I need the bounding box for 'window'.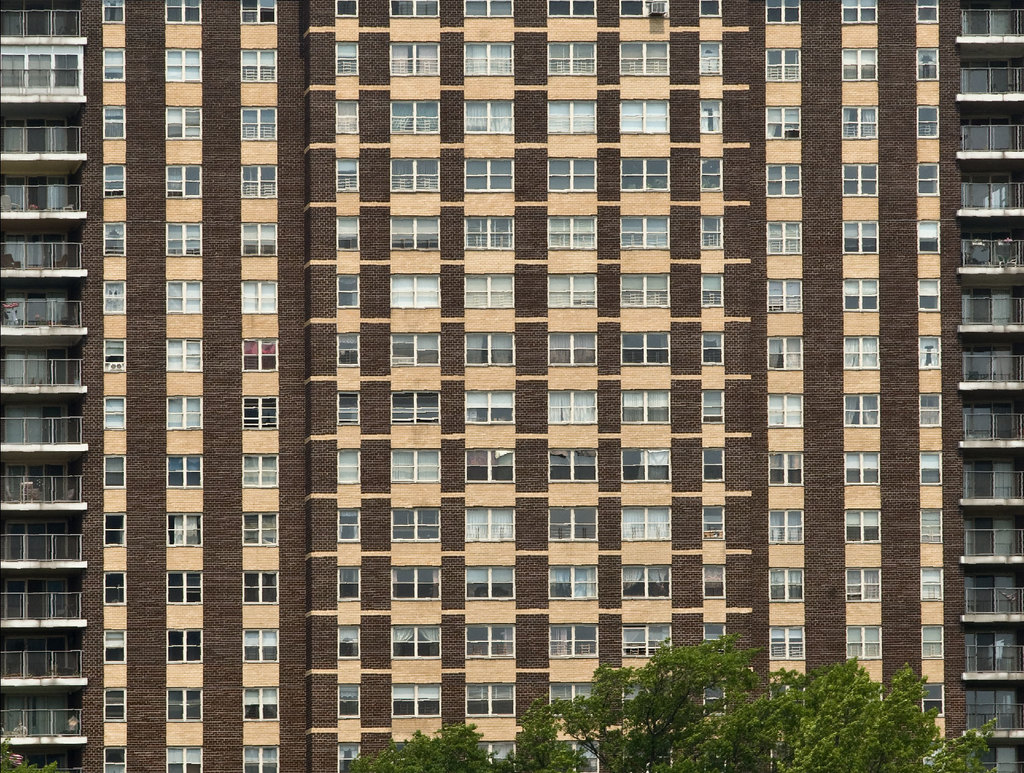
Here it is: select_region(701, 158, 722, 193).
